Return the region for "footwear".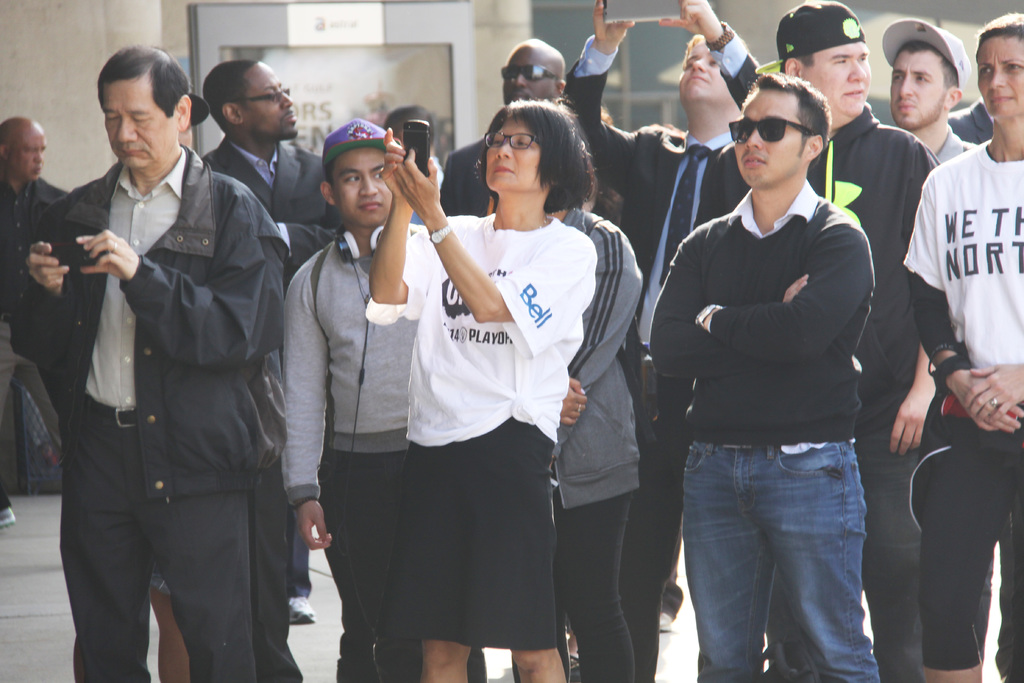
bbox(564, 657, 578, 677).
